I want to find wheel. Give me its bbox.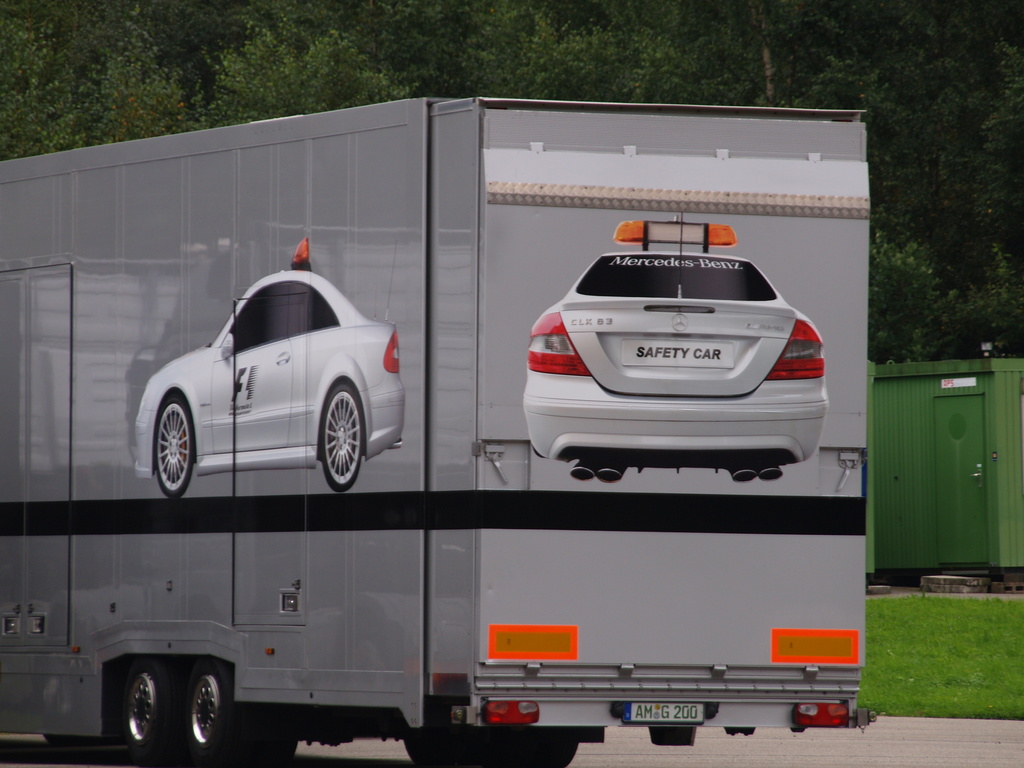
[left=402, top=738, right=583, bottom=767].
